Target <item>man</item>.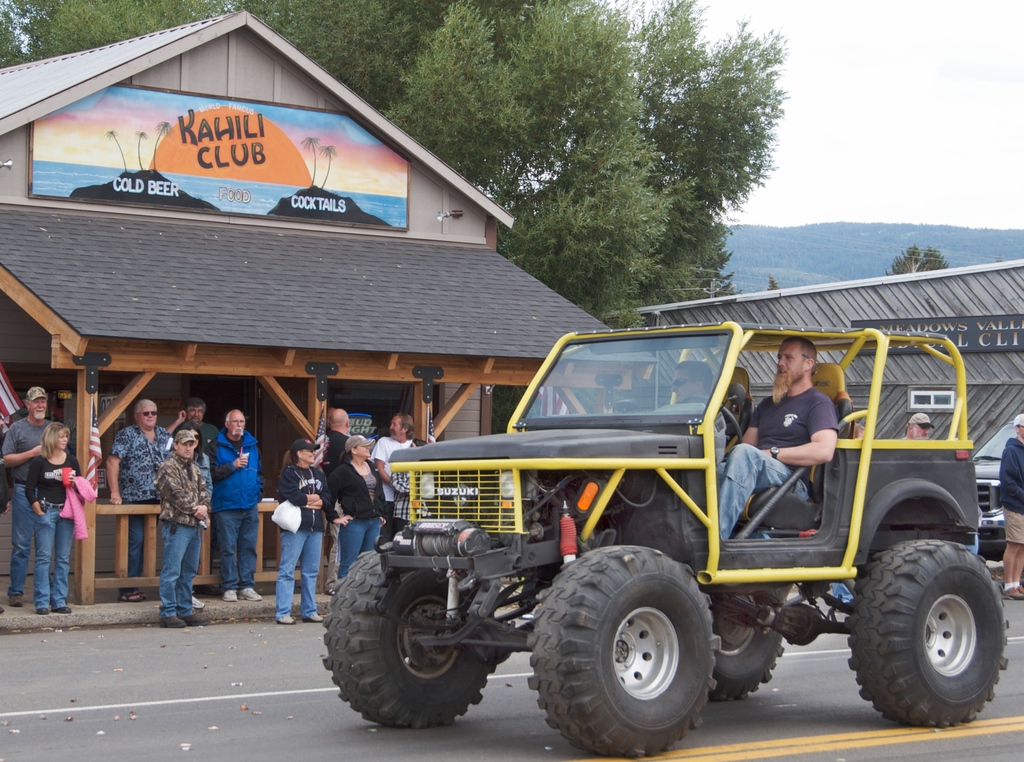
Target region: pyautogui.locateOnScreen(100, 406, 177, 607).
